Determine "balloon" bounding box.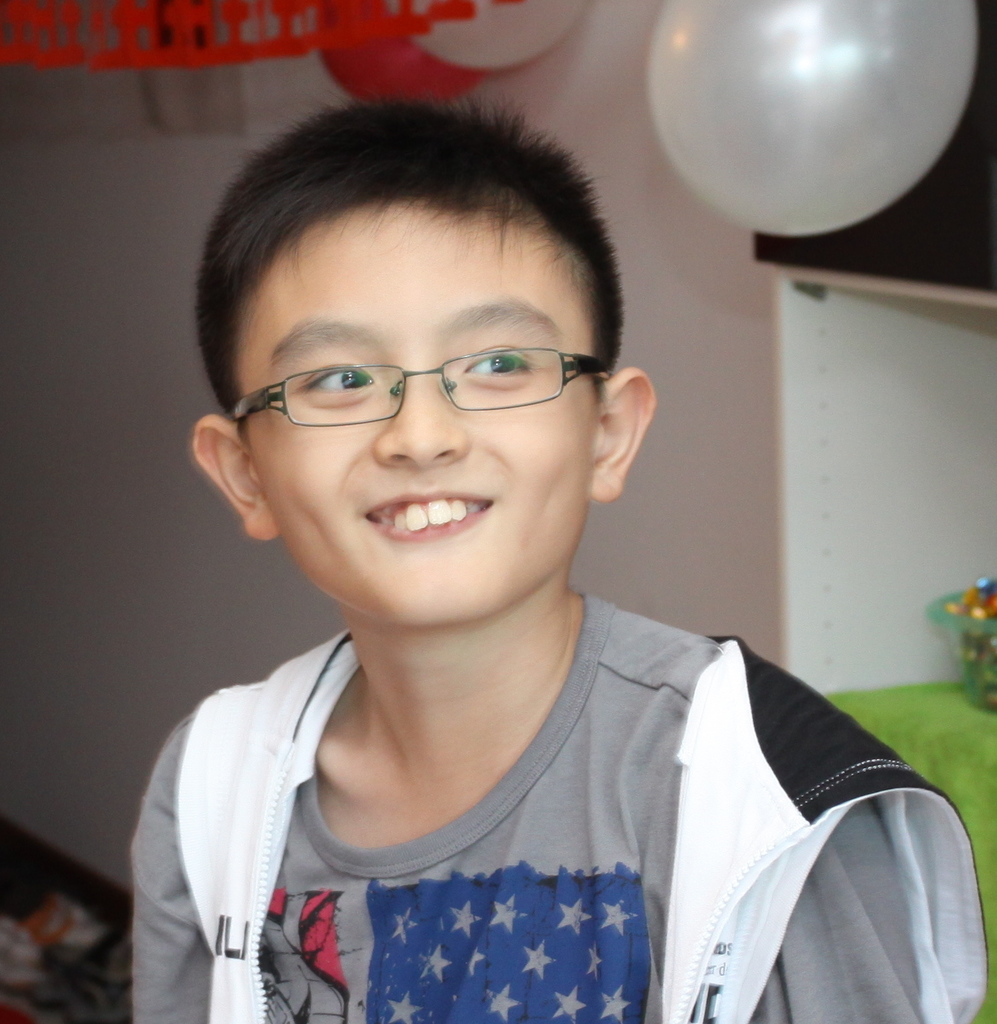
Determined: [x1=309, y1=0, x2=484, y2=104].
